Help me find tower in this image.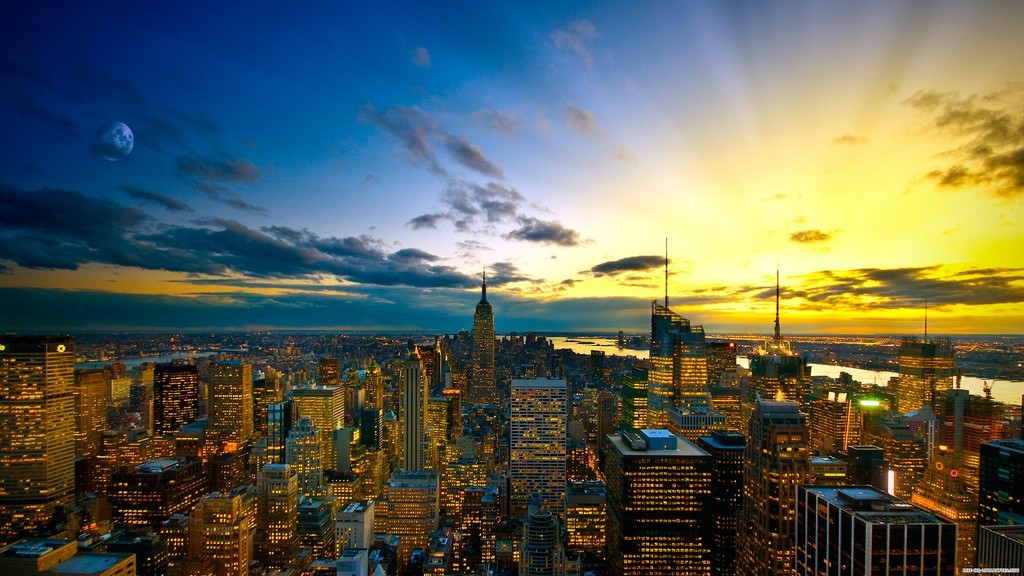
Found it: <region>502, 380, 568, 492</region>.
